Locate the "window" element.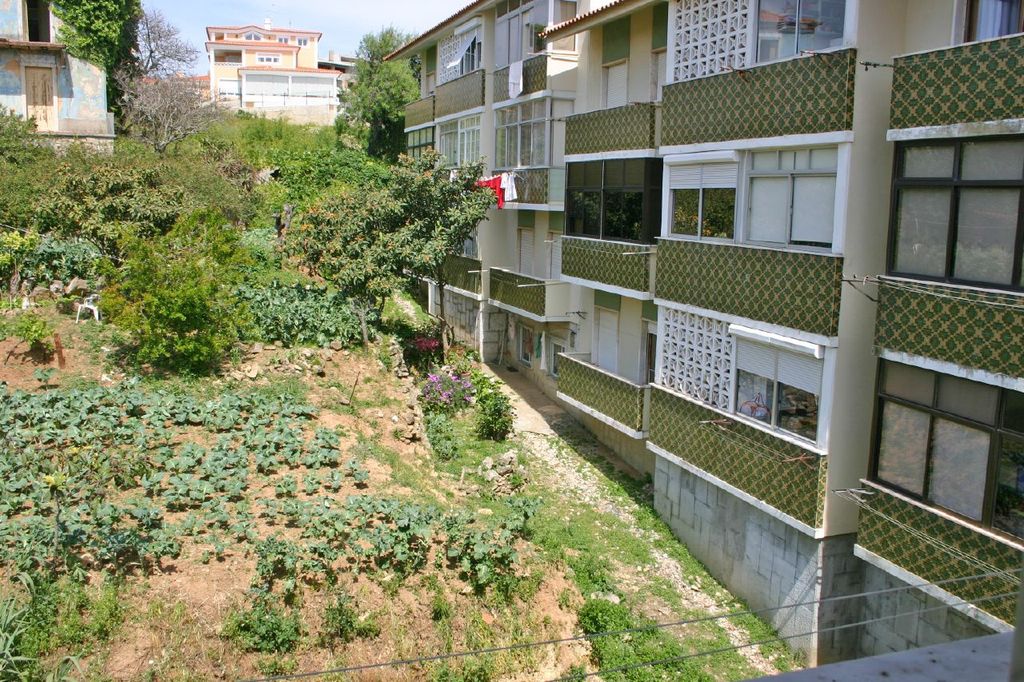
Element bbox: <box>739,146,833,249</box>.
